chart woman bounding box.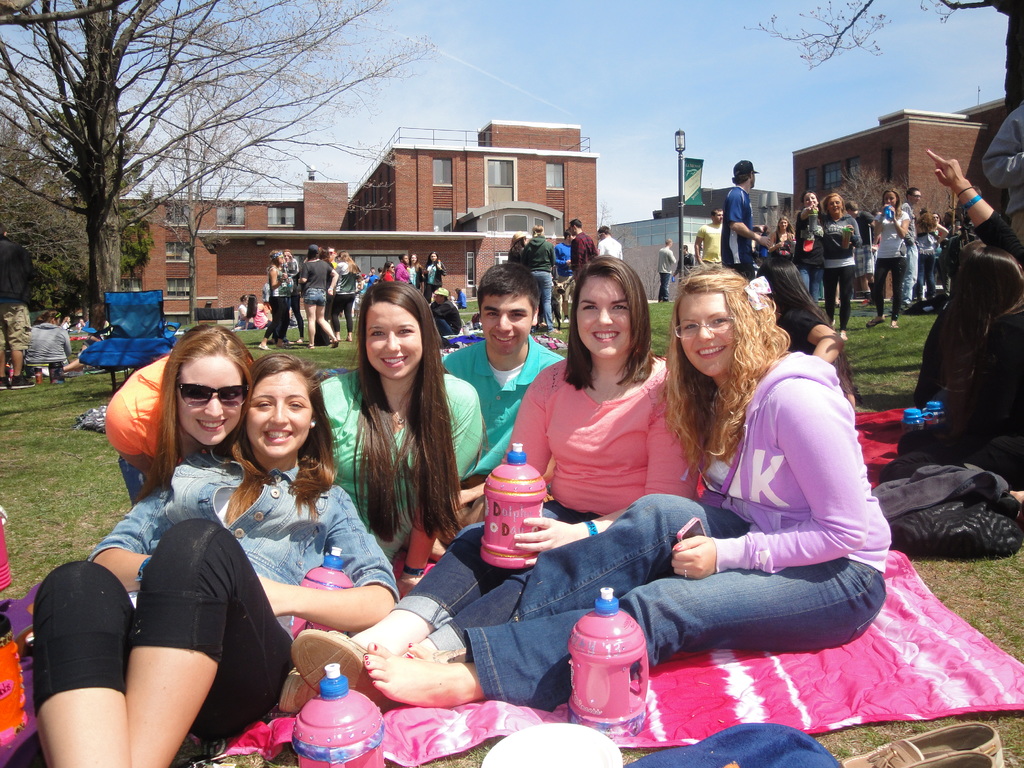
Charted: <bbox>105, 315, 257, 504</bbox>.
